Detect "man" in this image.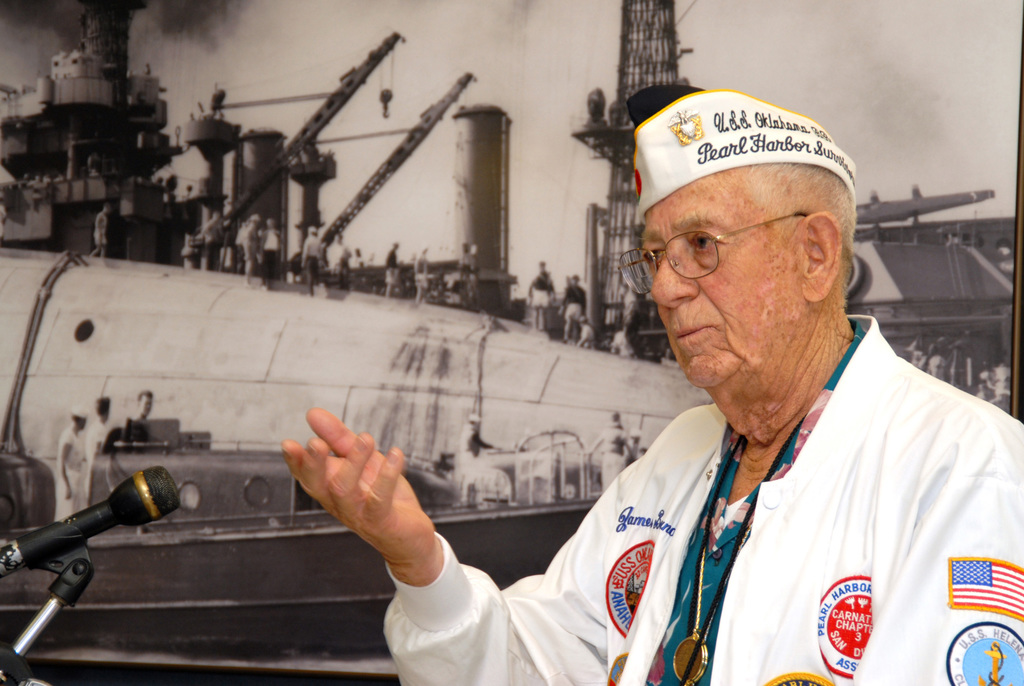
Detection: detection(282, 84, 1023, 685).
